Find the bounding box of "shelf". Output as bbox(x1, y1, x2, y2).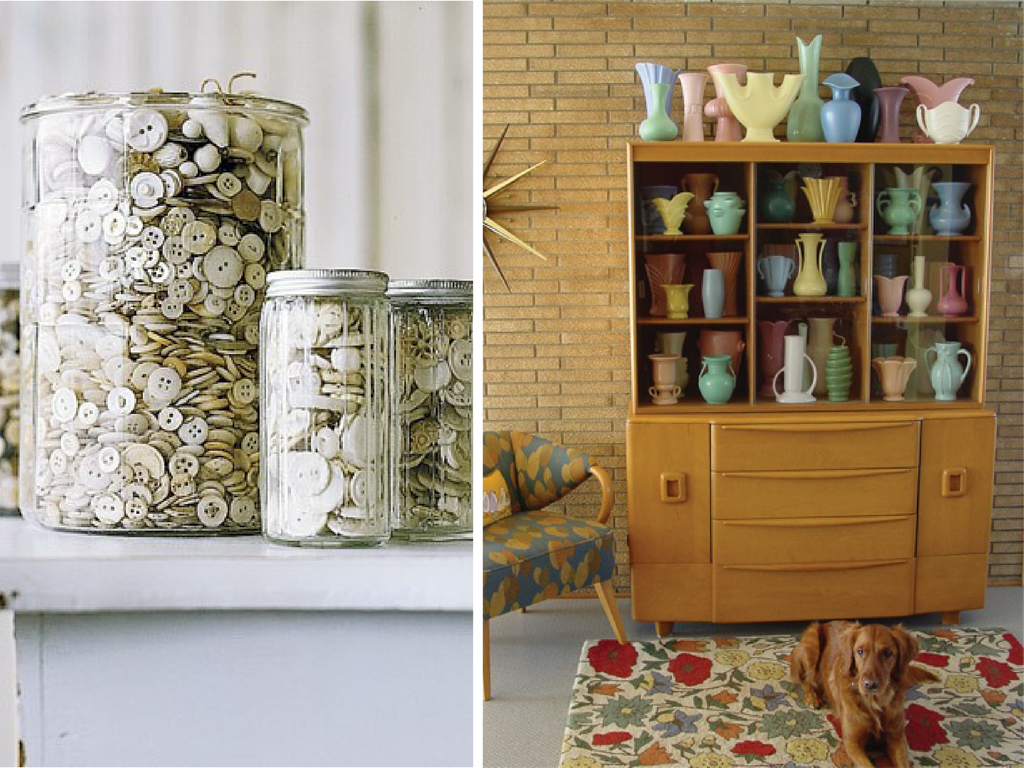
bbox(640, 133, 991, 414).
